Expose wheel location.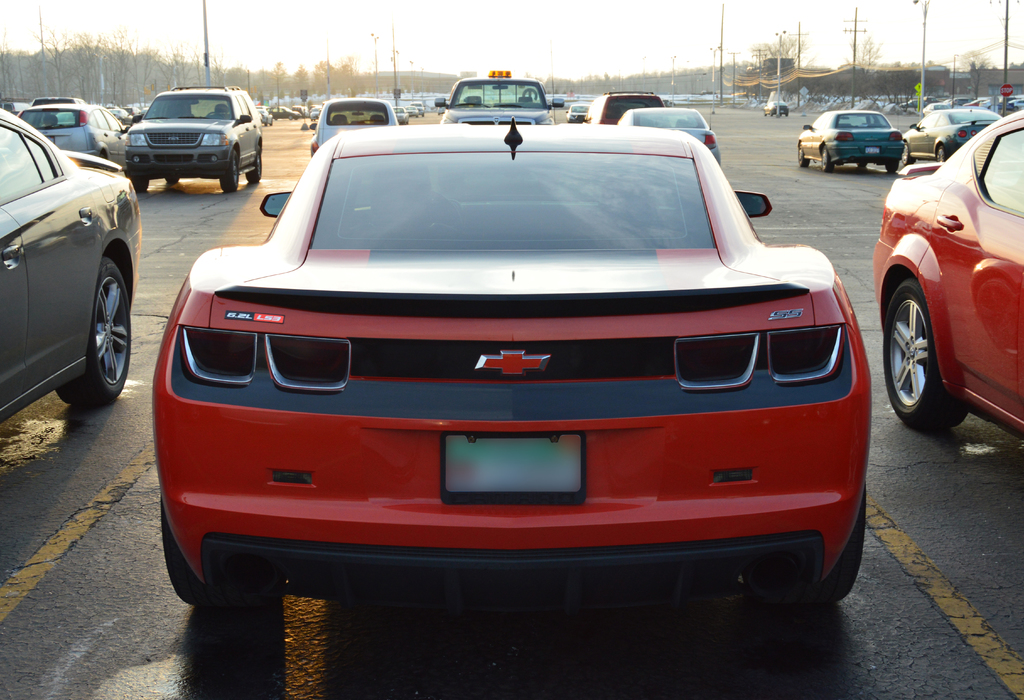
Exposed at 886:166:899:172.
